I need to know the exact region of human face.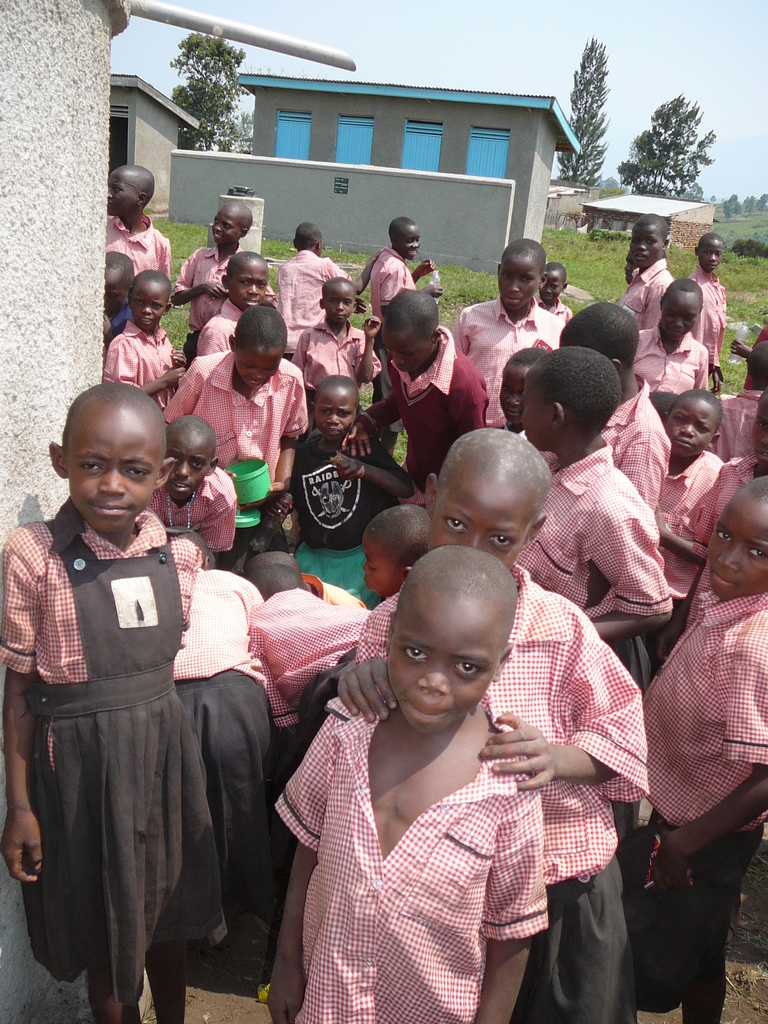
Region: box=[374, 533, 397, 598].
